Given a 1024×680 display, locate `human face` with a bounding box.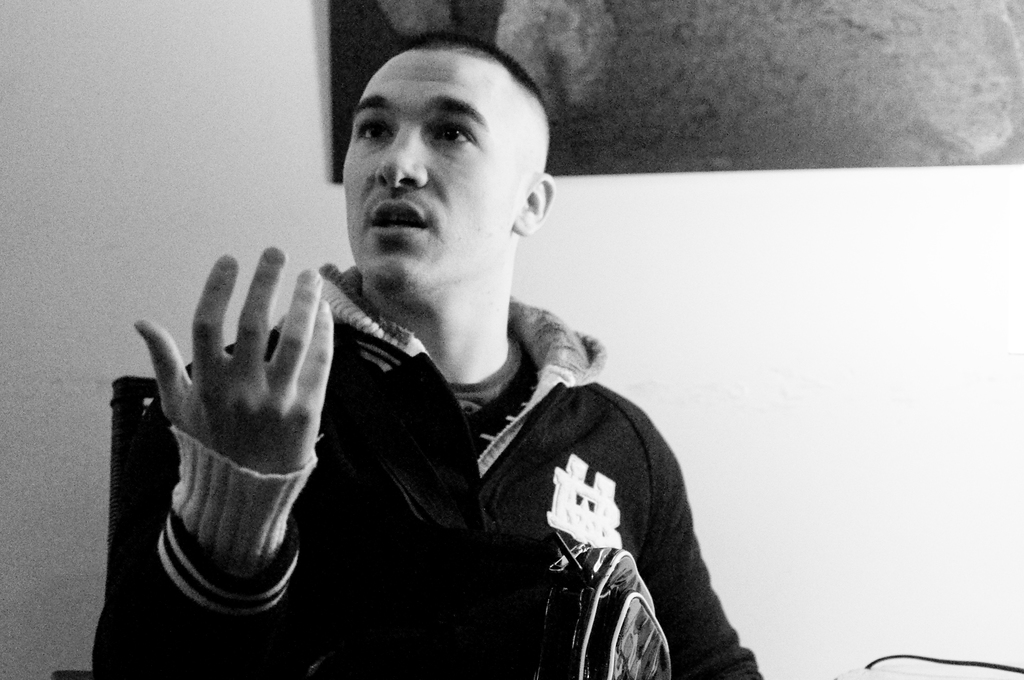
Located: detection(342, 49, 517, 302).
